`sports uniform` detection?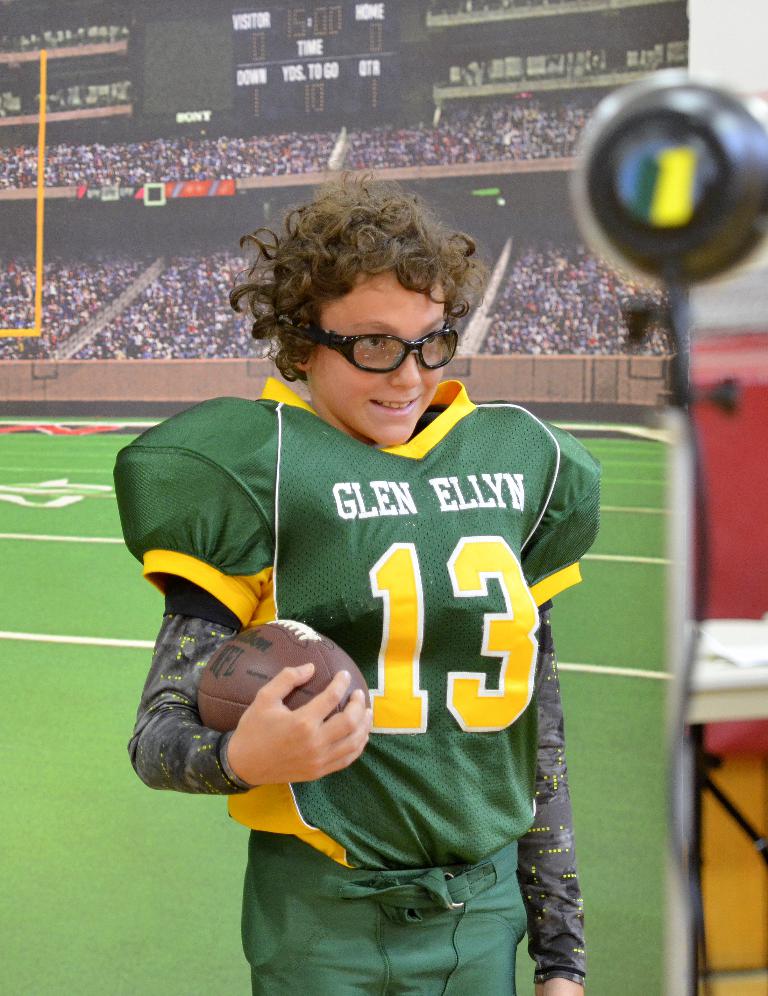
<box>104,370,627,995</box>
